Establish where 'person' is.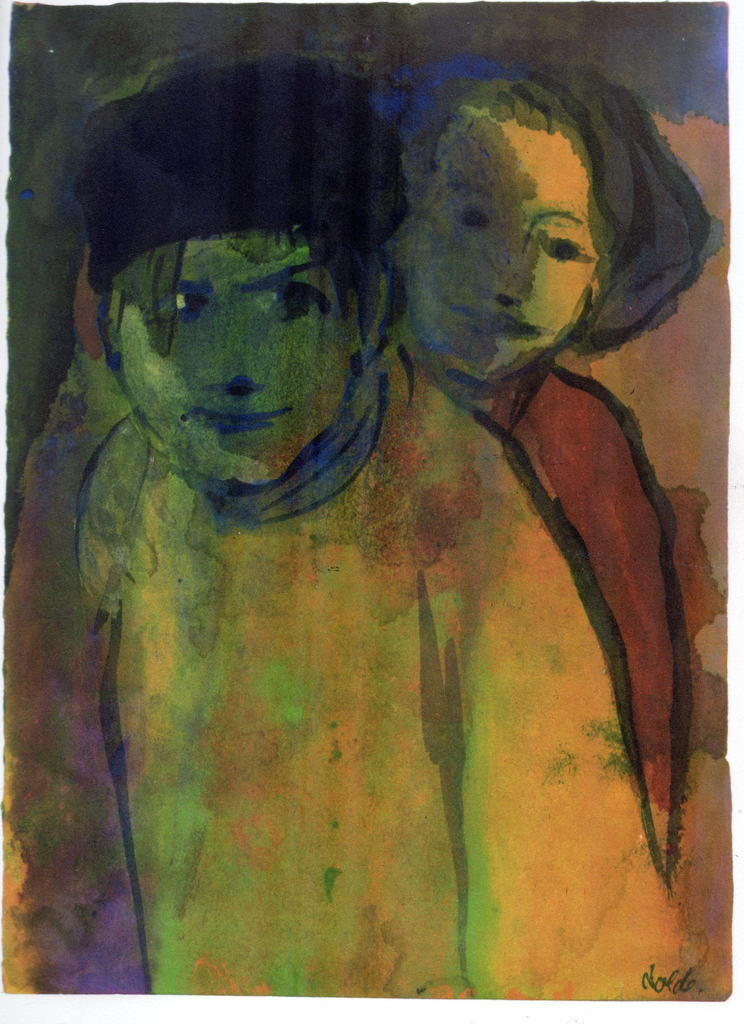
Established at 373:57:691:876.
